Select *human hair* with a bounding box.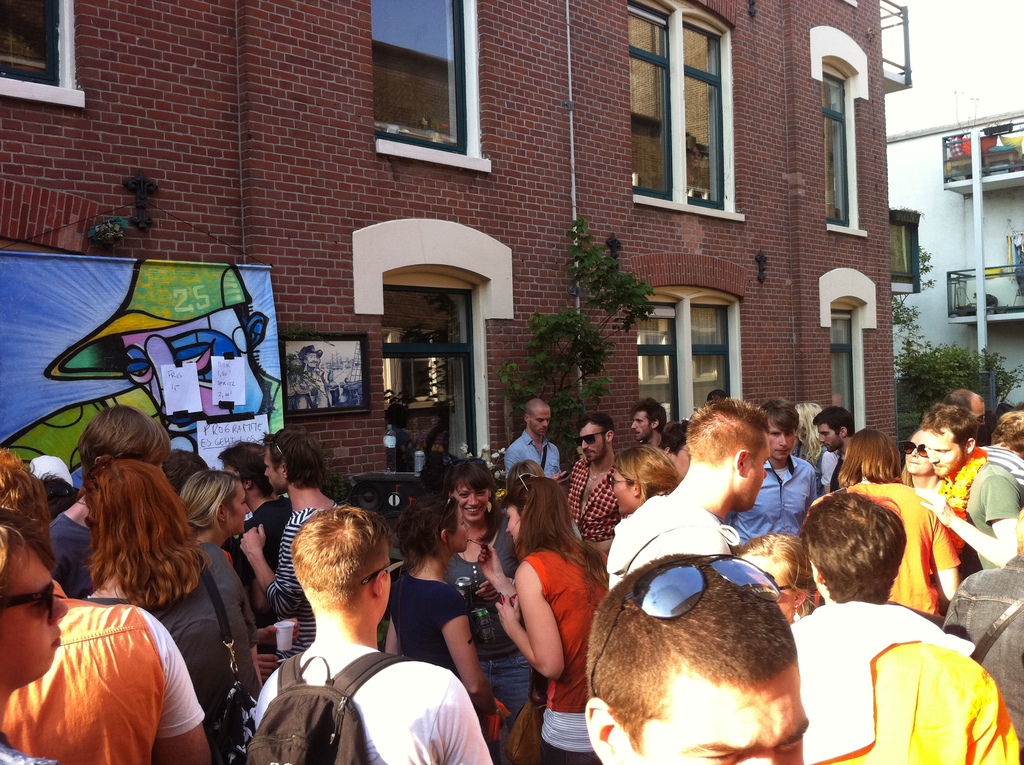
select_region(395, 493, 457, 572).
